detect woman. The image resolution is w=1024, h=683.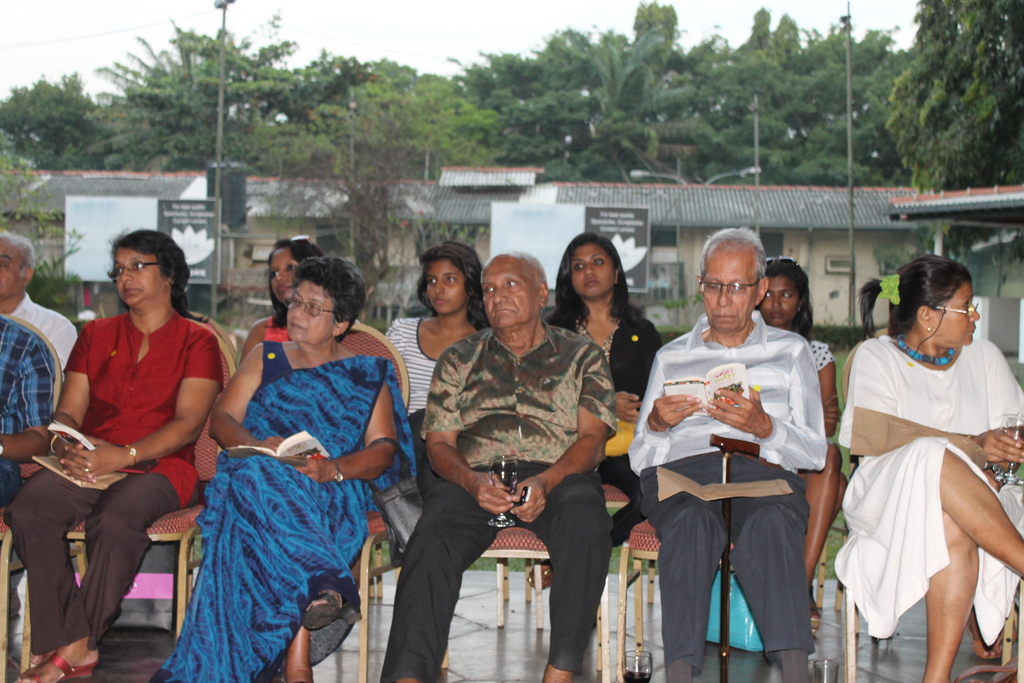
crop(8, 208, 225, 682).
